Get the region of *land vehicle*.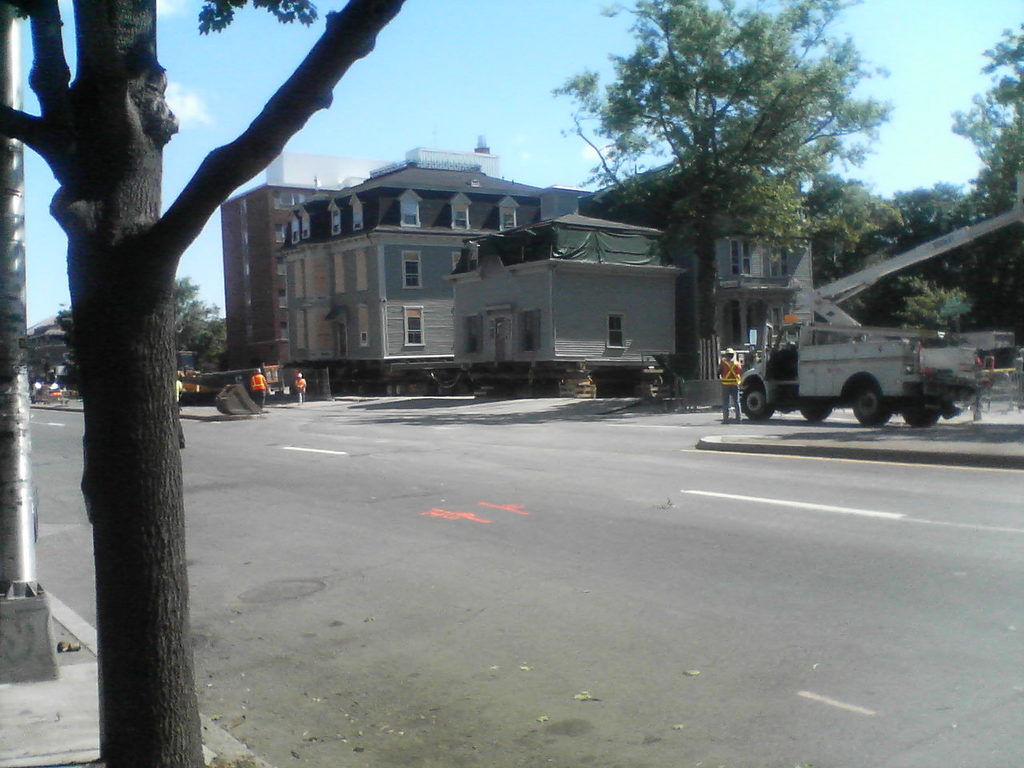
rect(725, 267, 995, 438).
